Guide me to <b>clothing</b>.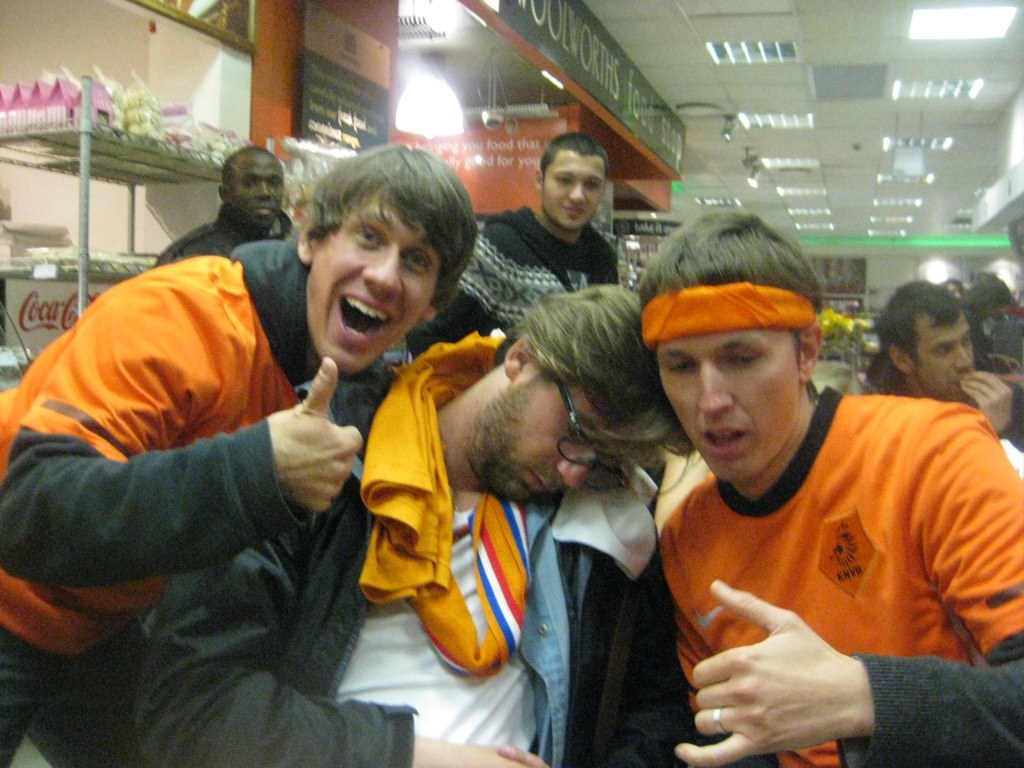
Guidance: box=[990, 299, 1023, 353].
